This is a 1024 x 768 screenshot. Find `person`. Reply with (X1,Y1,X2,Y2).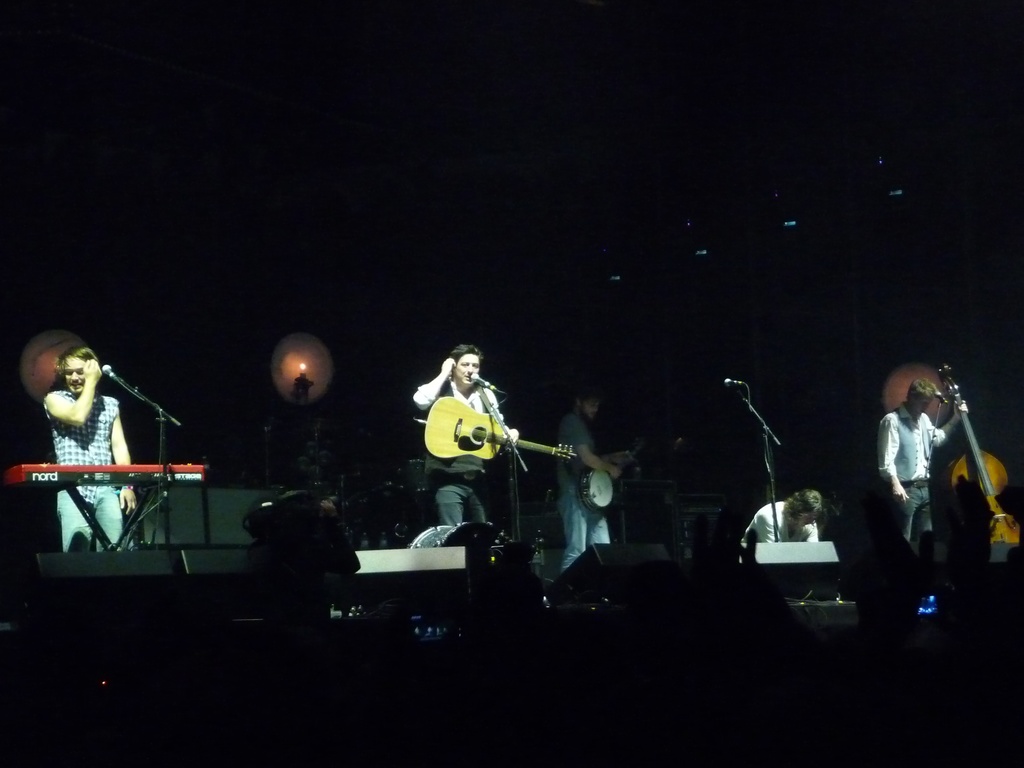
(552,387,636,573).
